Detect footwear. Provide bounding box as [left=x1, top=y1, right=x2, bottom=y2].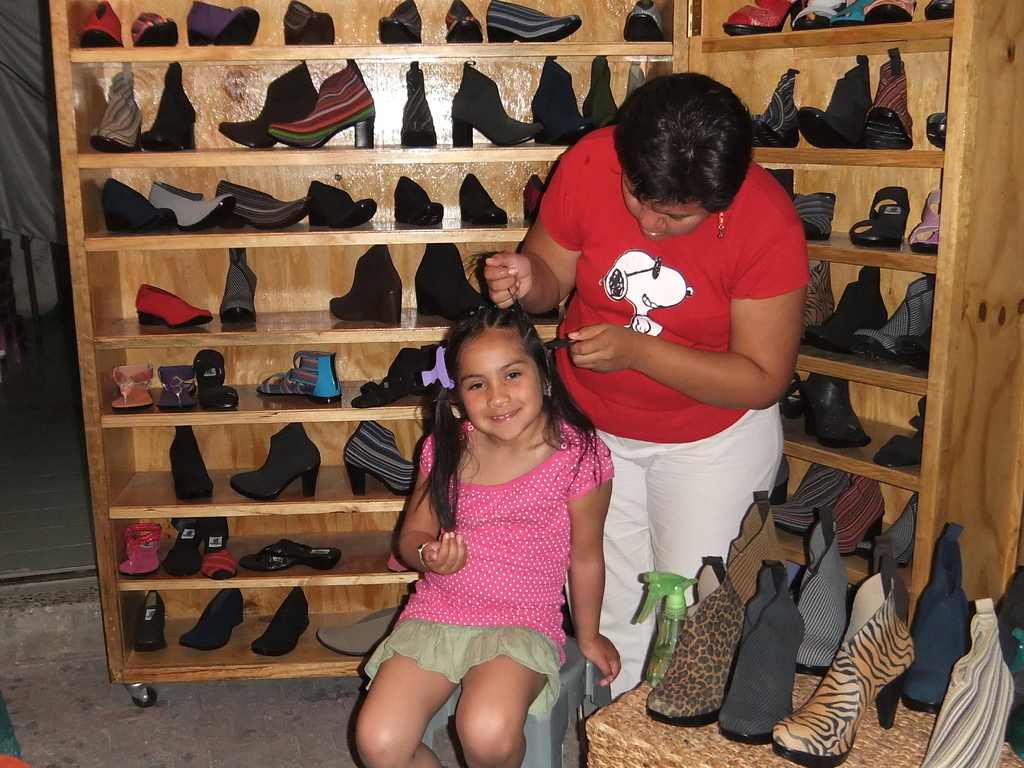
[left=140, top=60, right=198, bottom=150].
